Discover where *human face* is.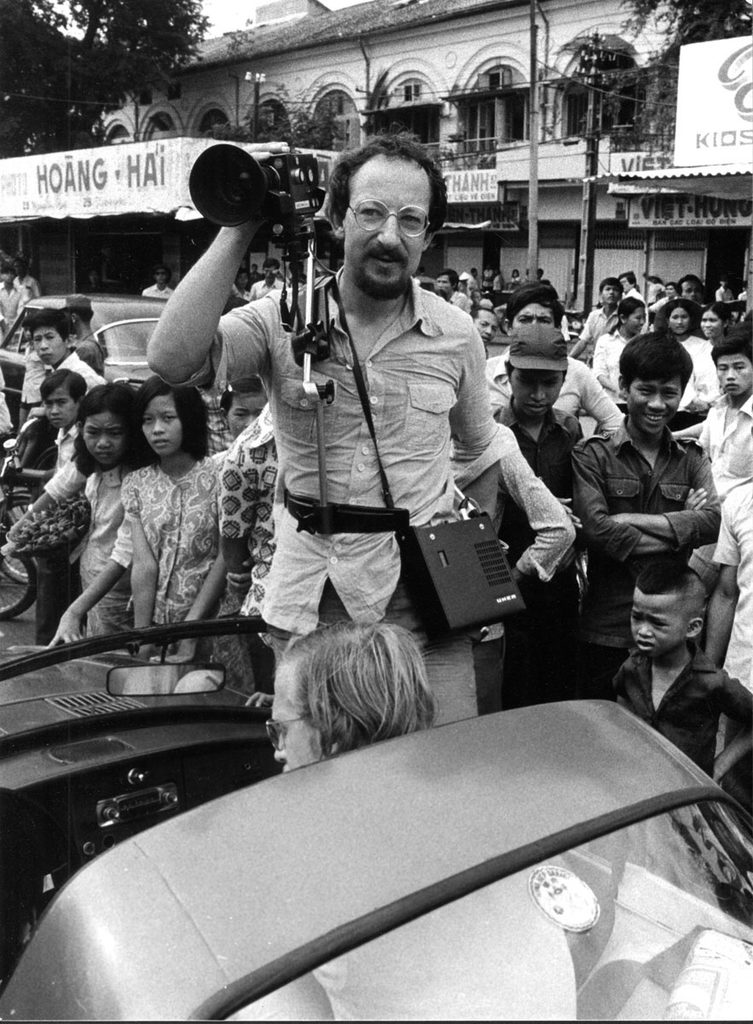
Discovered at <bbox>344, 154, 430, 294</bbox>.
